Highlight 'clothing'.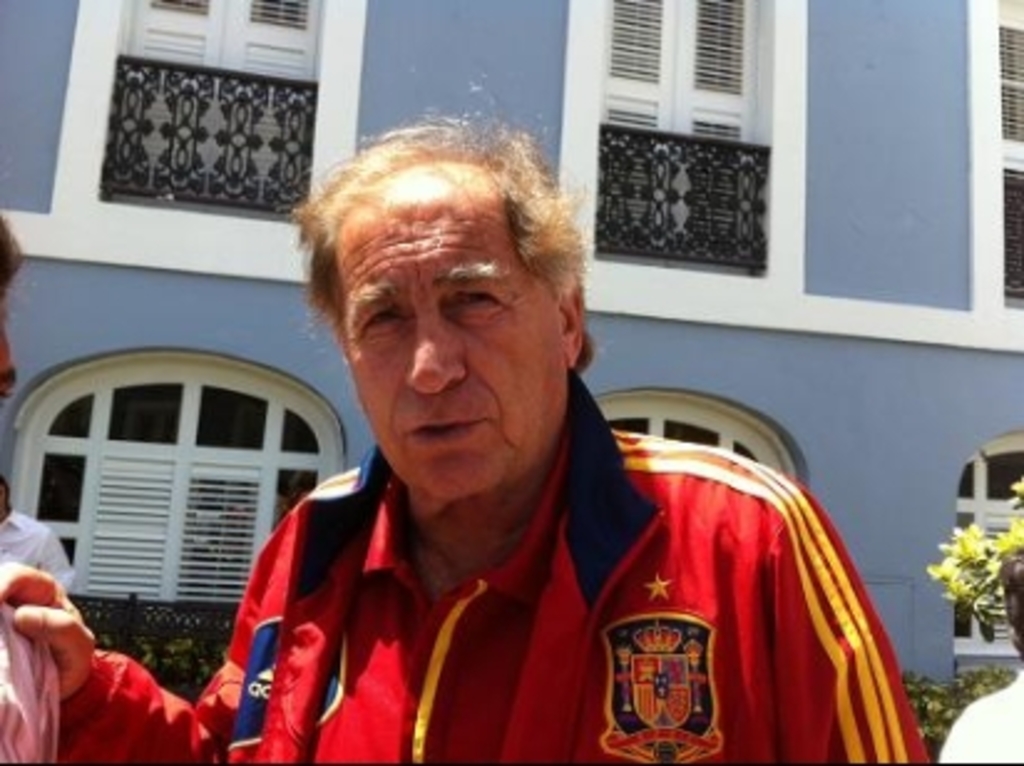
Highlighted region: [left=0, top=507, right=67, bottom=589].
